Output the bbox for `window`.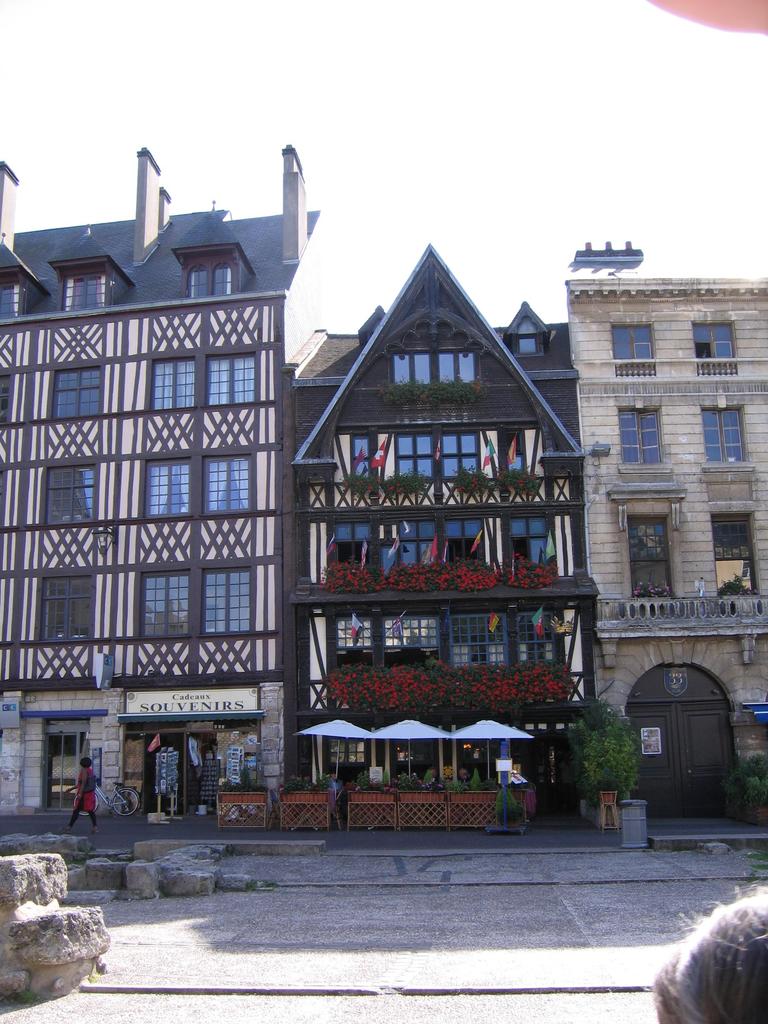
52/368/107/420.
